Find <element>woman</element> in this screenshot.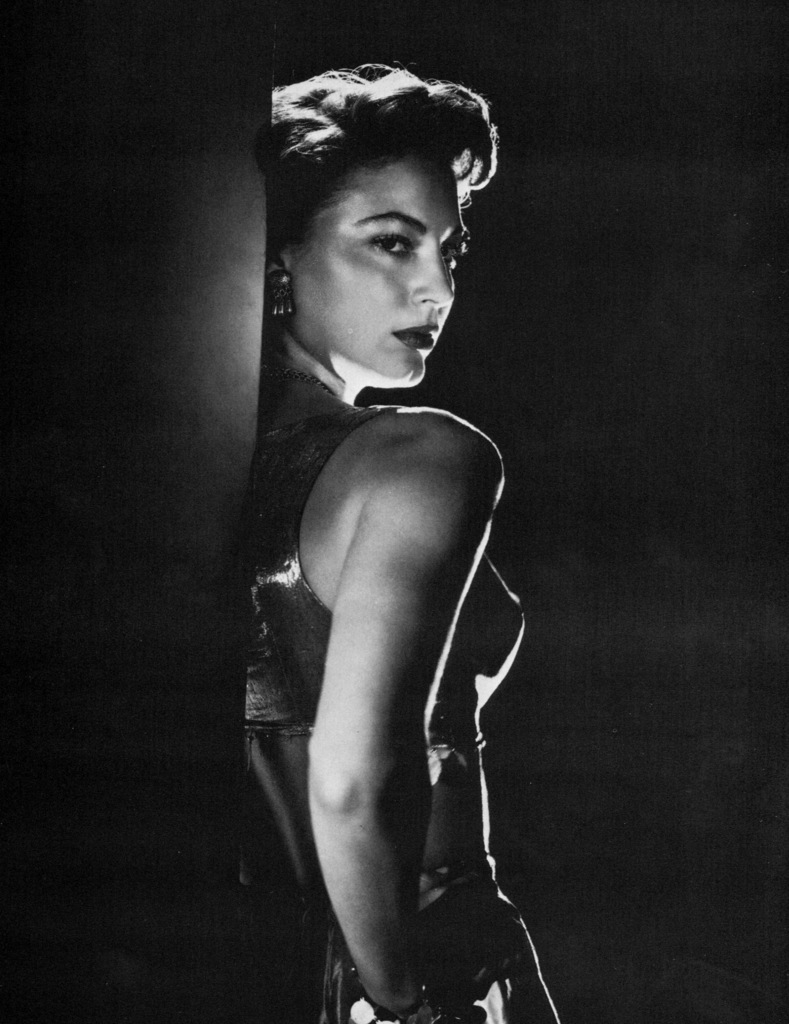
The bounding box for <element>woman</element> is detection(193, 42, 582, 1018).
